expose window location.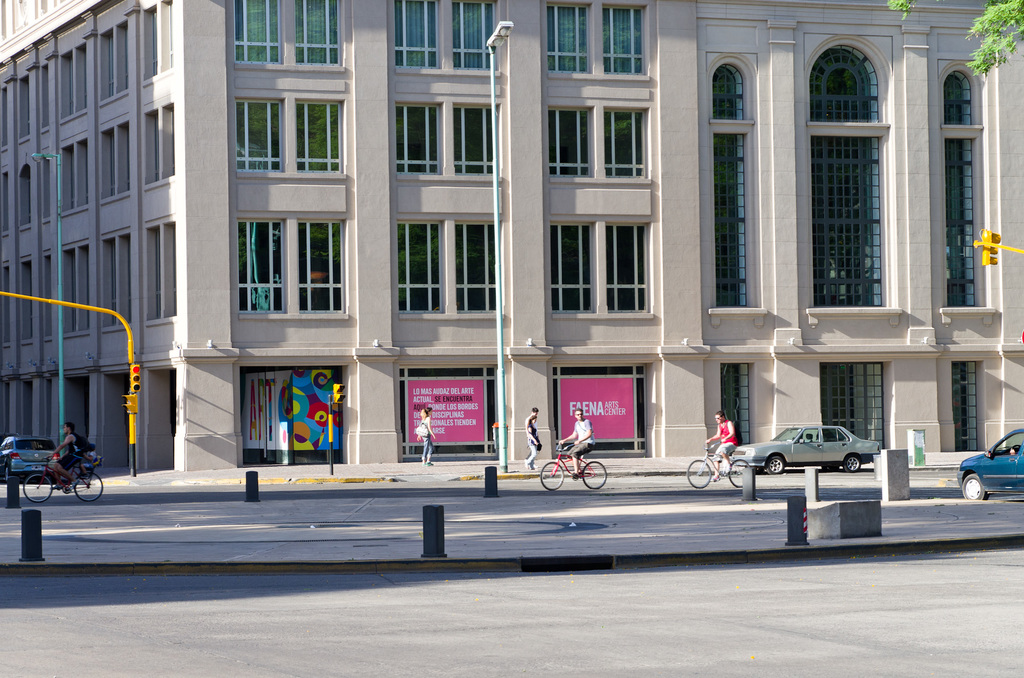
Exposed at locate(396, 219, 442, 317).
